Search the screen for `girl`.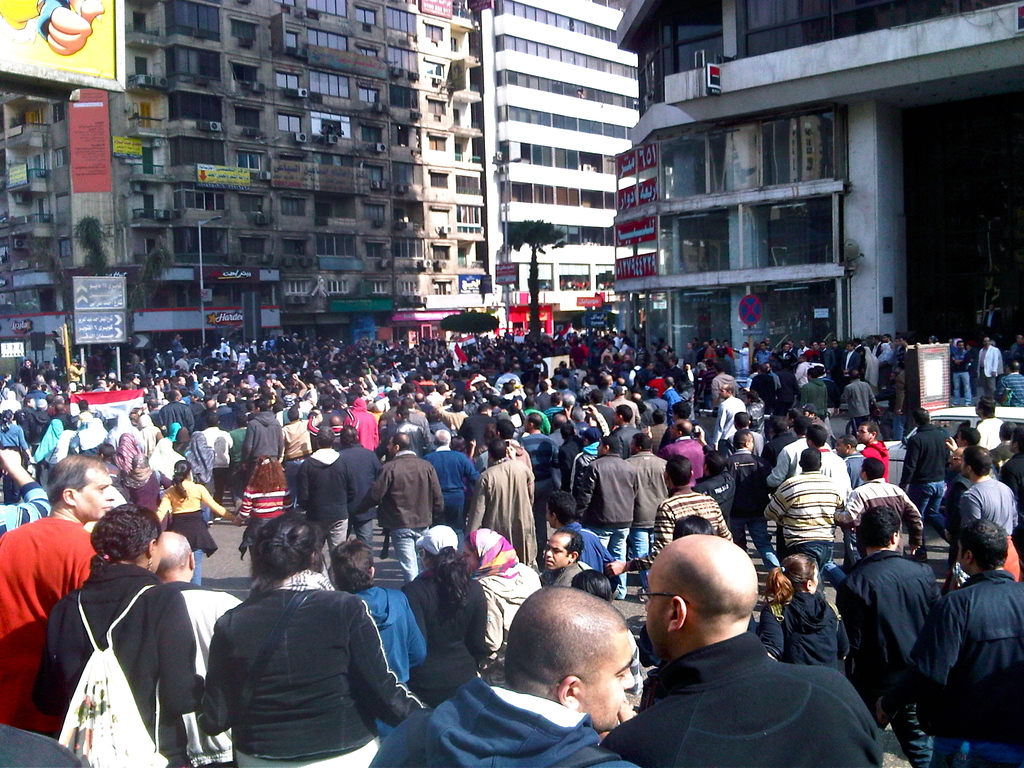
Found at [460,527,543,692].
